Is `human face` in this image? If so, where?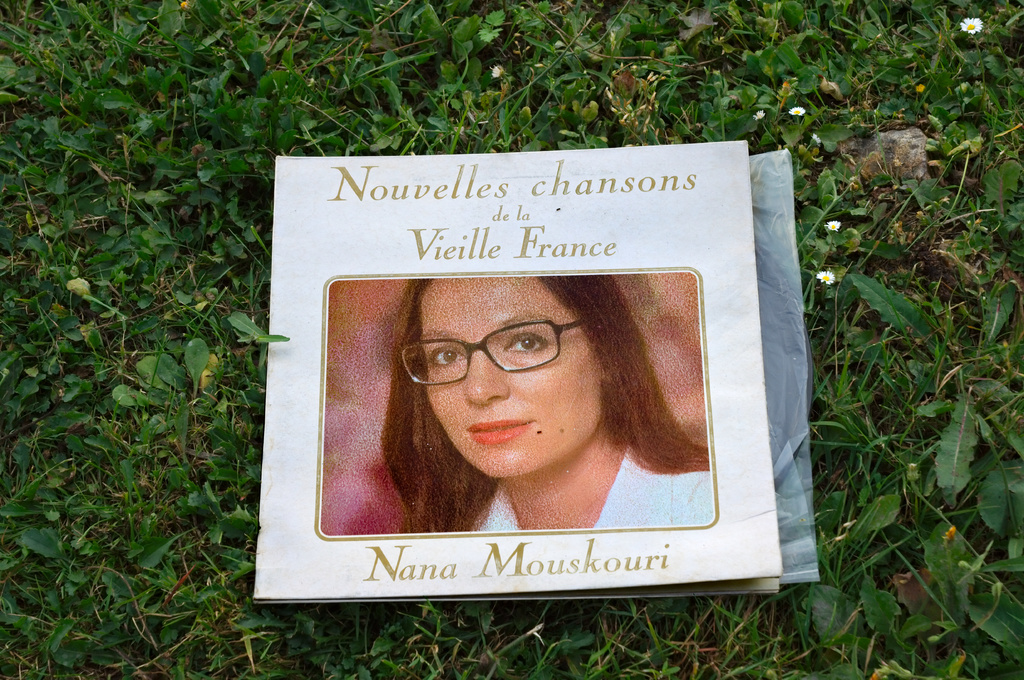
Yes, at bbox=(417, 274, 610, 476).
